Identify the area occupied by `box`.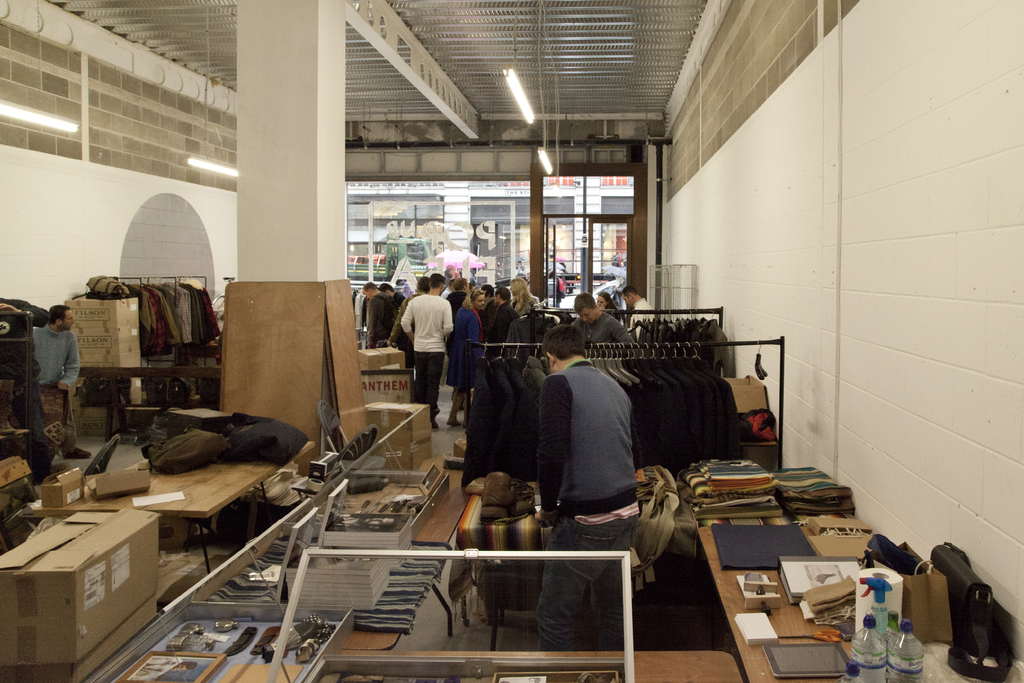
Area: 77:407:113:436.
